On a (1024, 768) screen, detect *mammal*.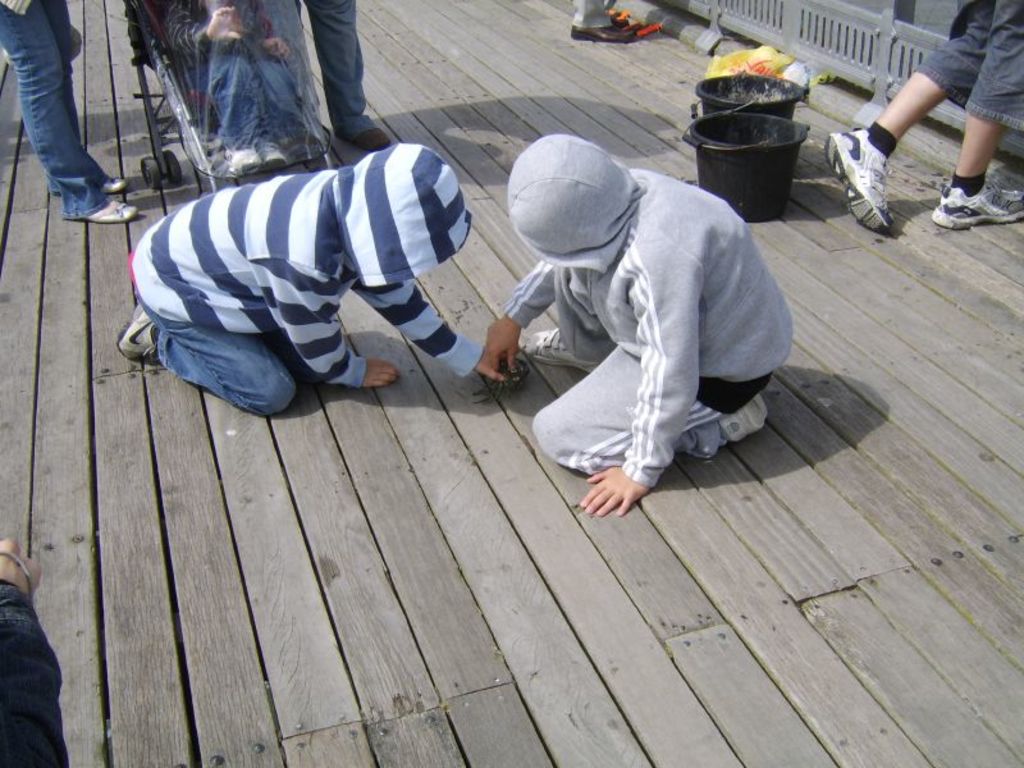
x1=485 y1=127 x2=796 y2=518.
